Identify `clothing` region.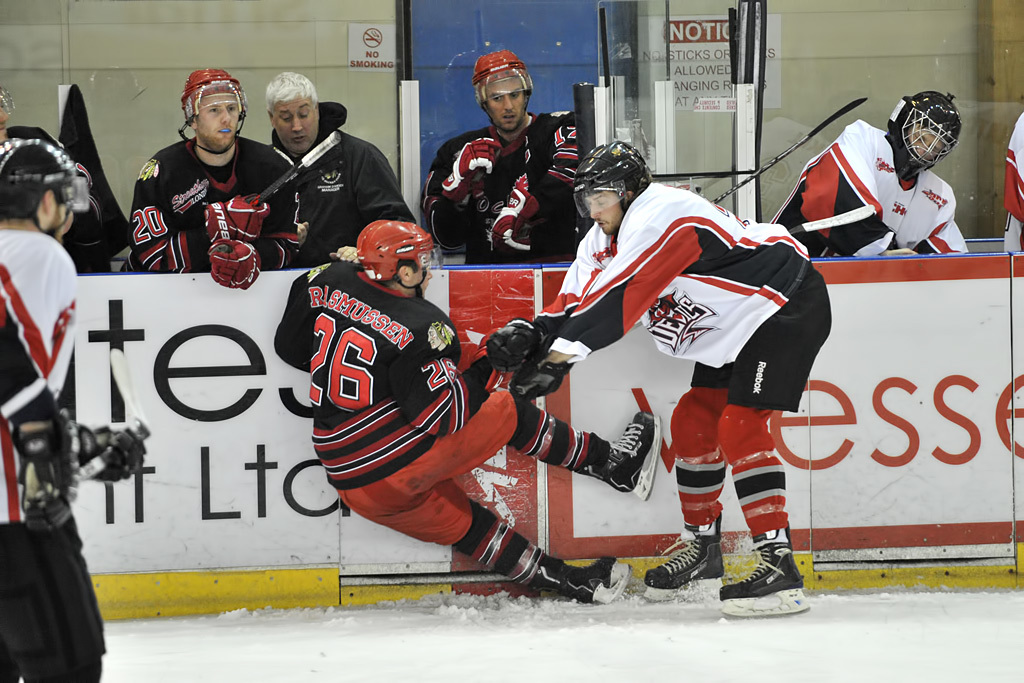
Region: pyautogui.locateOnScreen(762, 115, 966, 246).
